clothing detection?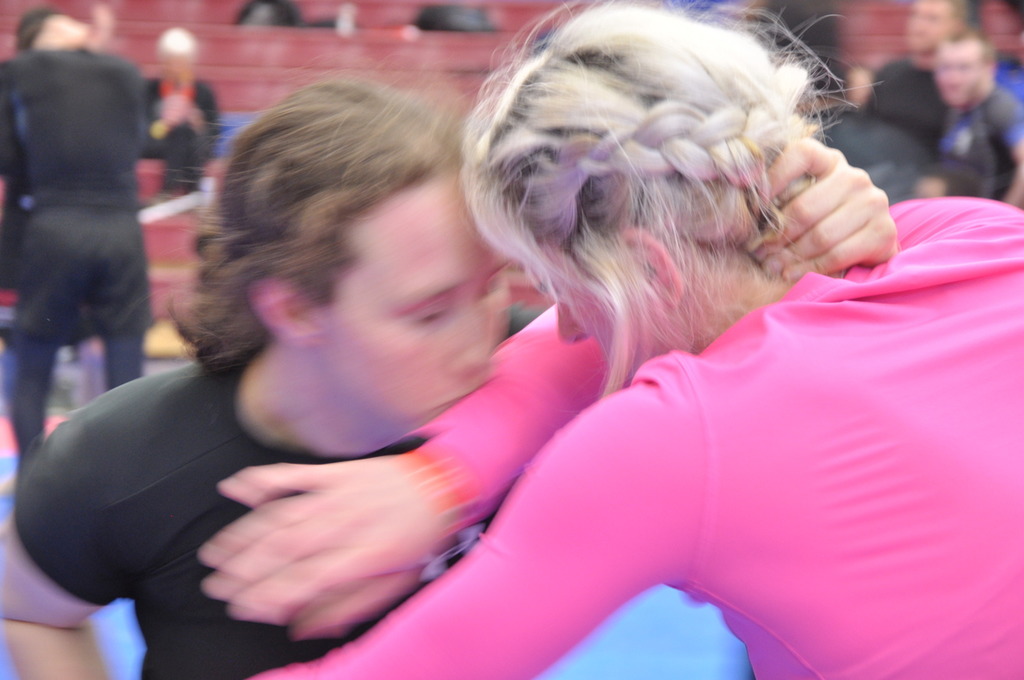
<bbox>261, 191, 1023, 679</bbox>
